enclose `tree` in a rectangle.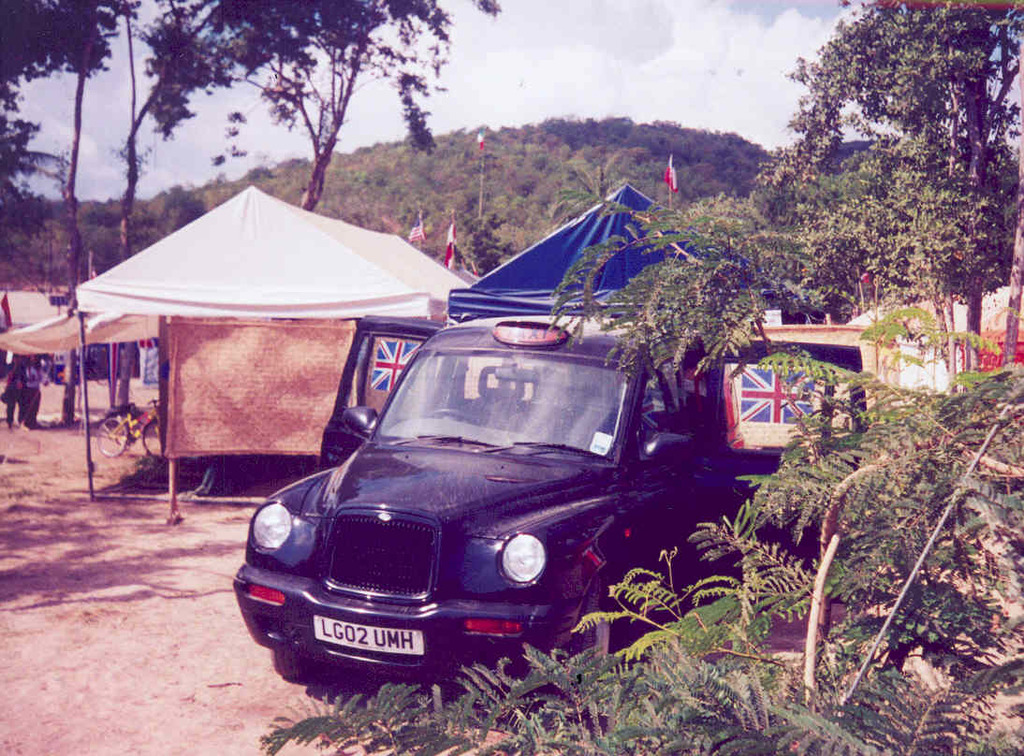
box=[743, 0, 1023, 327].
